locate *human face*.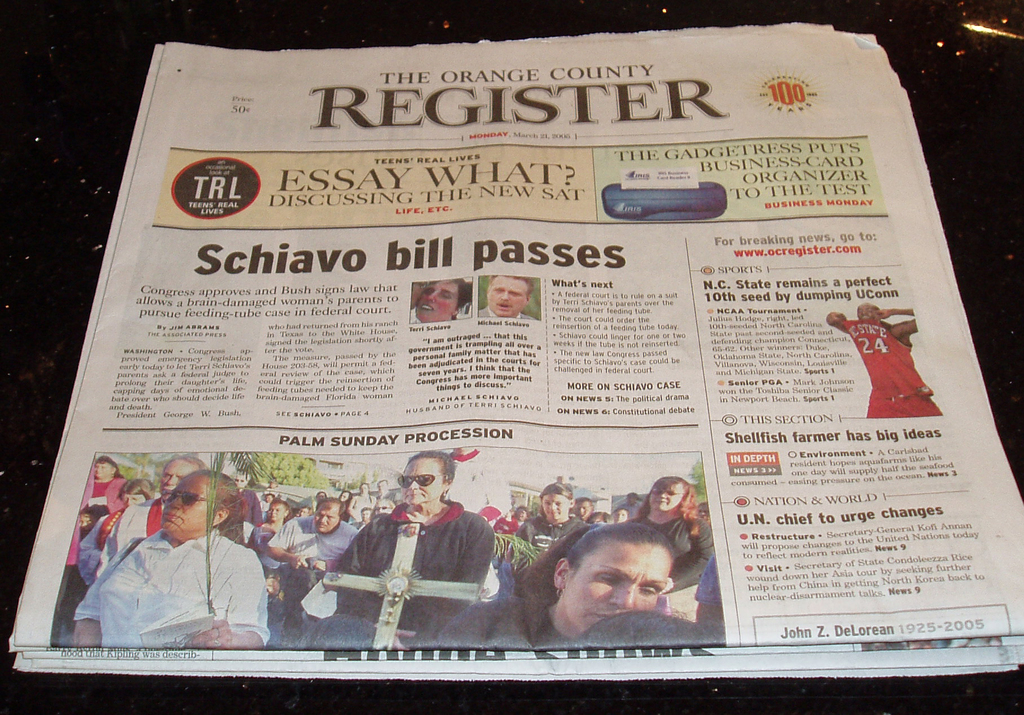
Bounding box: region(575, 501, 596, 519).
